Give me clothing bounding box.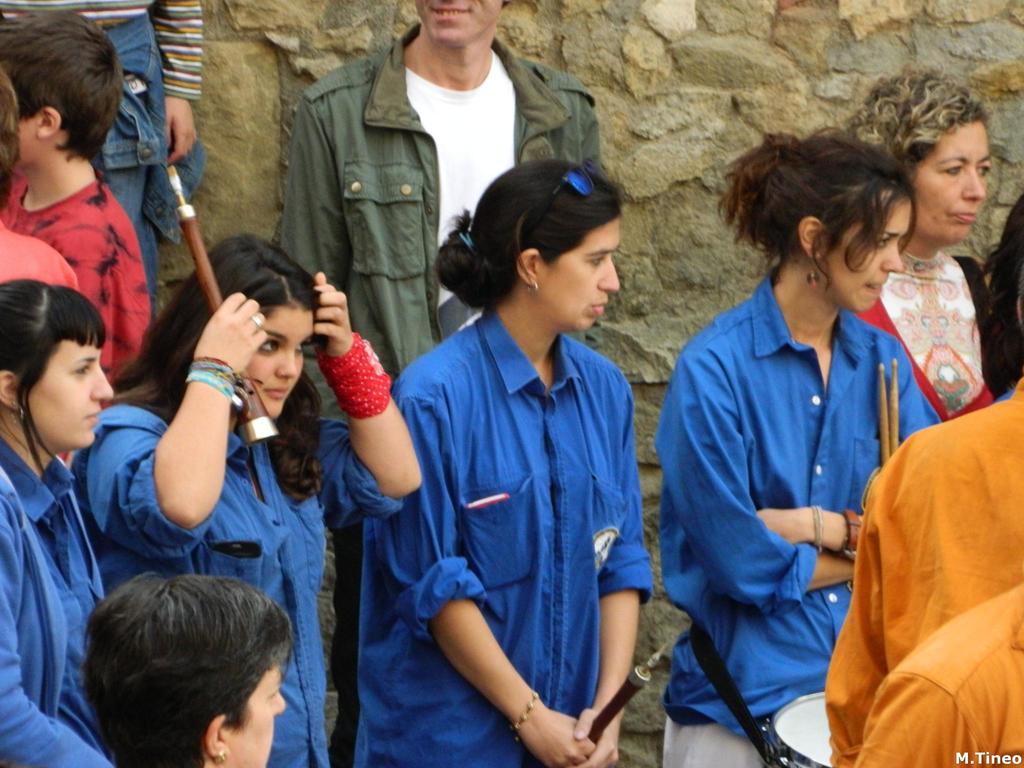
BBox(0, 0, 202, 306).
